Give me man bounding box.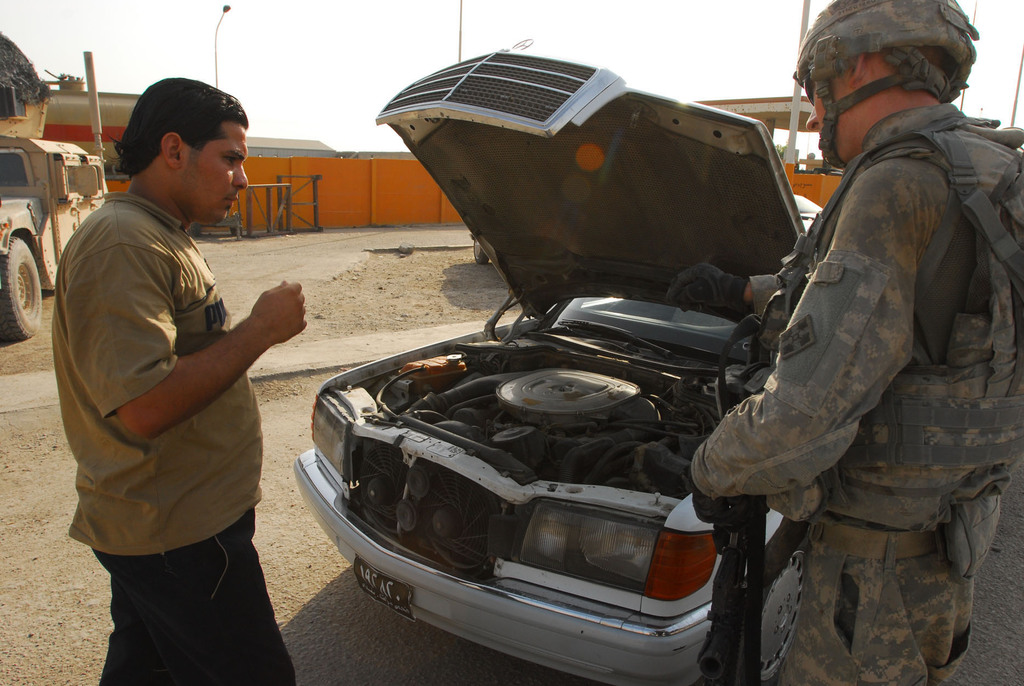
l=56, t=70, r=318, b=684.
